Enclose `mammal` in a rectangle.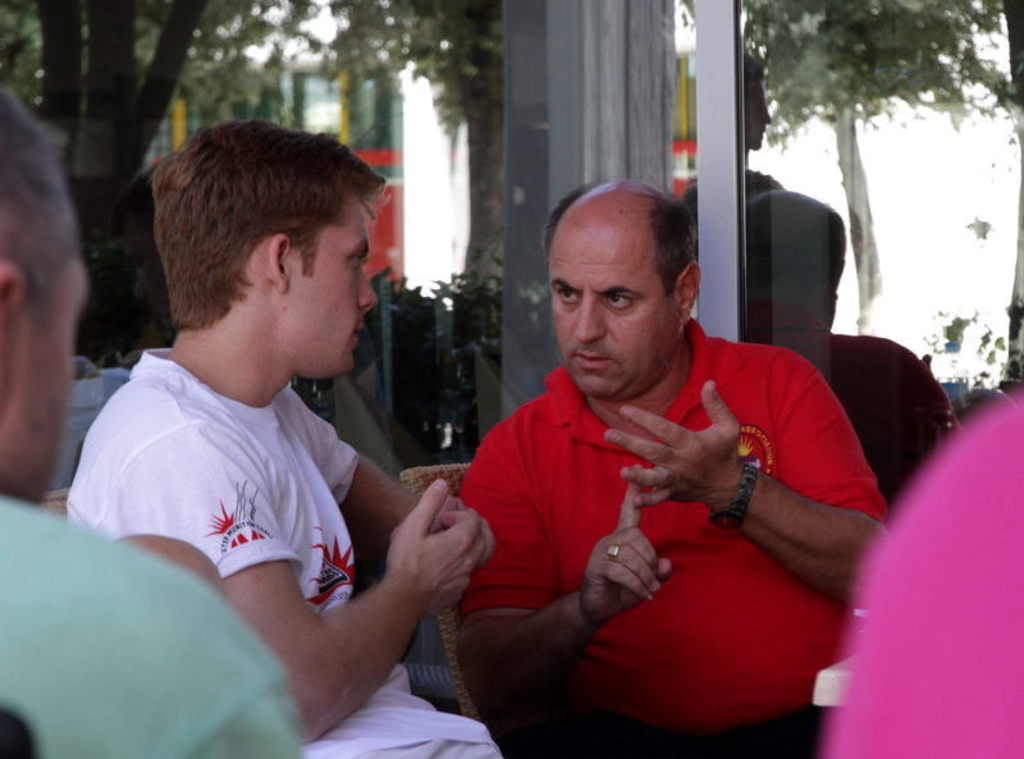
462,173,881,758.
